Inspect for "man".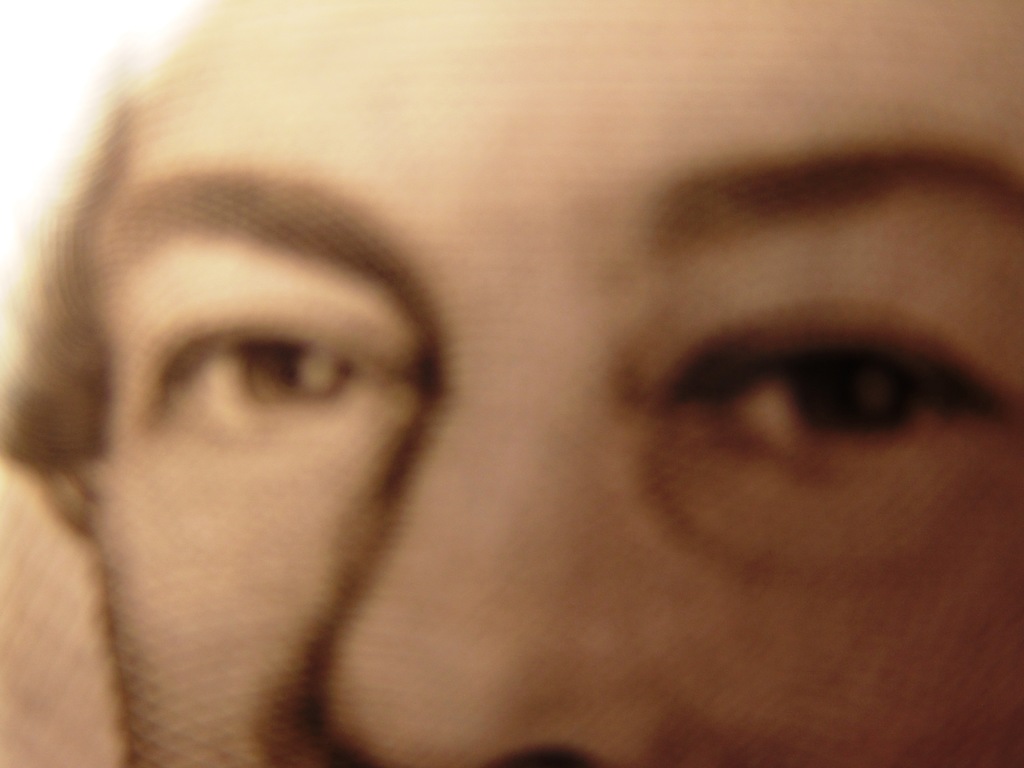
Inspection: pyautogui.locateOnScreen(0, 0, 1023, 767).
